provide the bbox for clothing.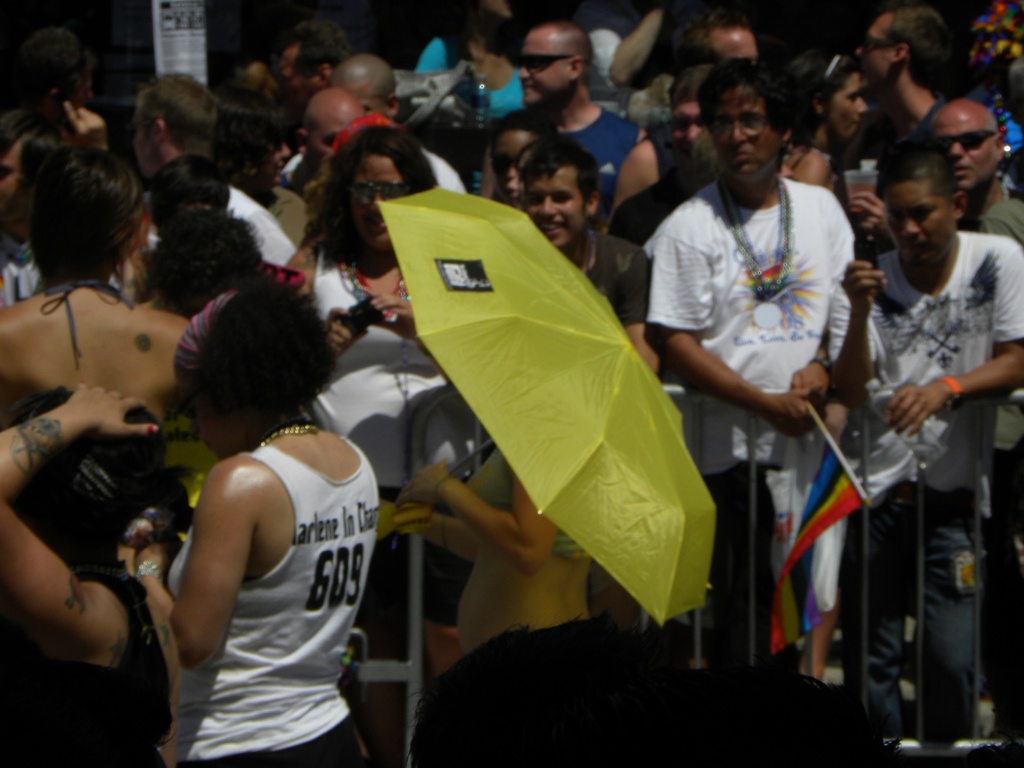
<bbox>153, 392, 379, 732</bbox>.
